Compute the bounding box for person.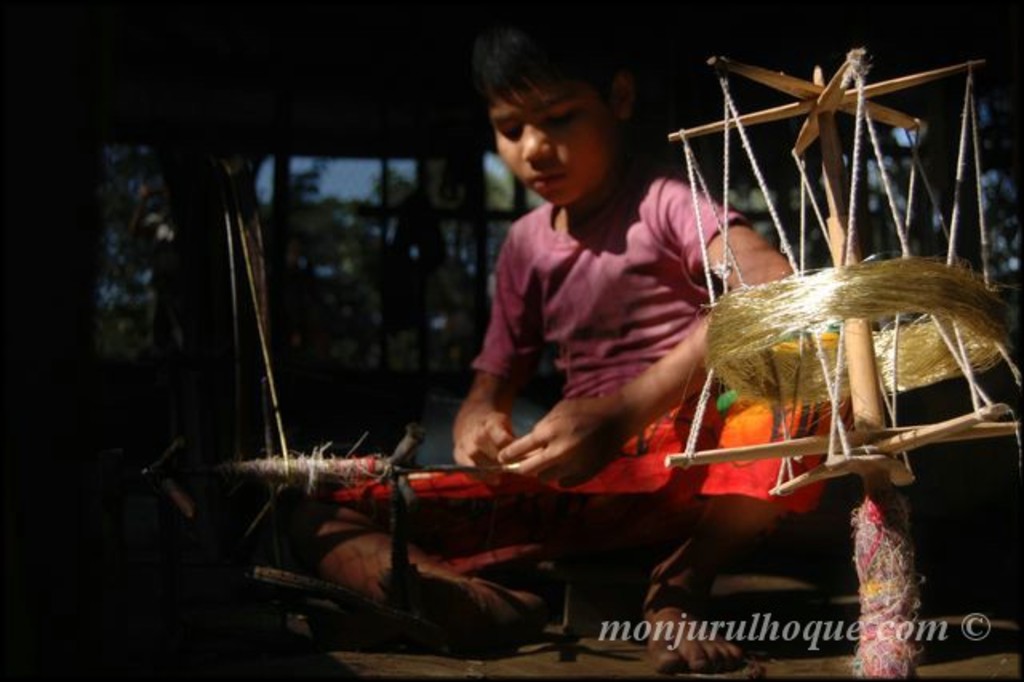
<bbox>448, 16, 789, 483</bbox>.
